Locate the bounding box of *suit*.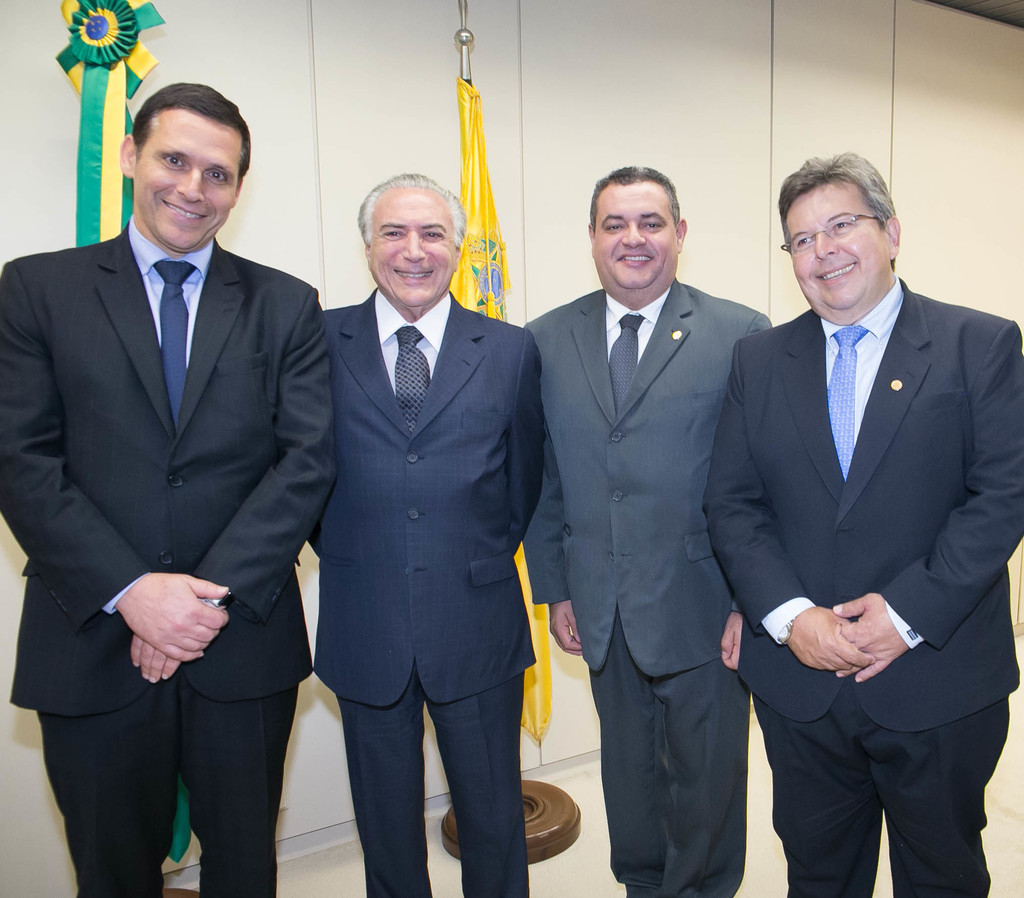
Bounding box: 519,278,779,897.
